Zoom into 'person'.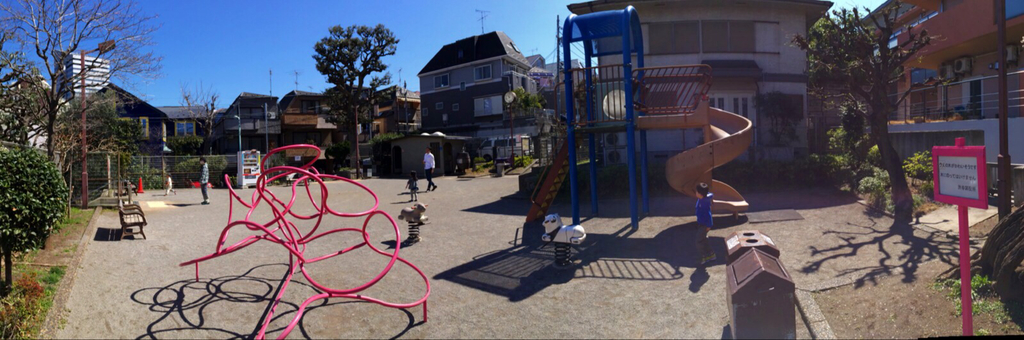
Zoom target: pyautogui.locateOnScreen(202, 156, 211, 203).
